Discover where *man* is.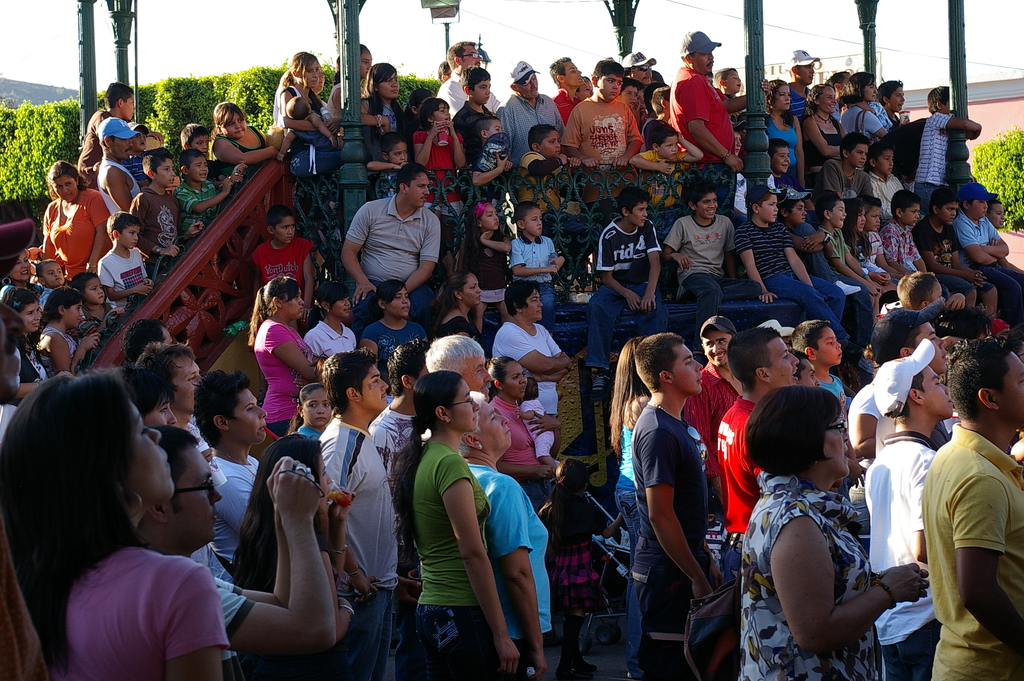
Discovered at (x1=630, y1=329, x2=725, y2=680).
